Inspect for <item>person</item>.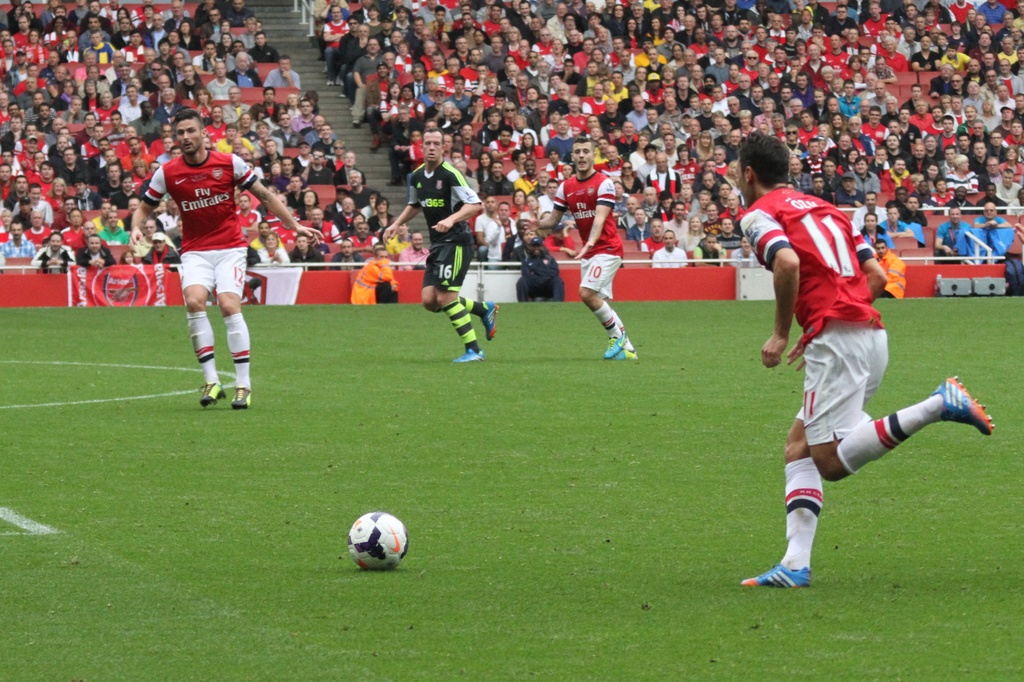
Inspection: bbox=[527, 127, 640, 369].
